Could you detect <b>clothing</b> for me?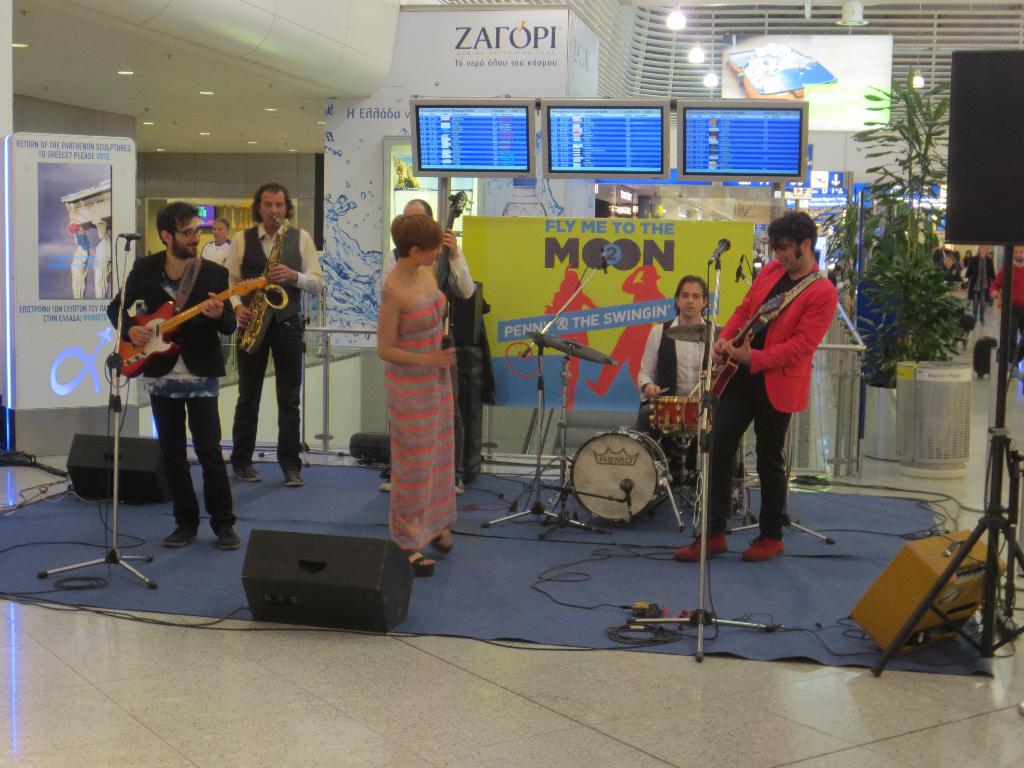
Detection result: 931:248:951:264.
